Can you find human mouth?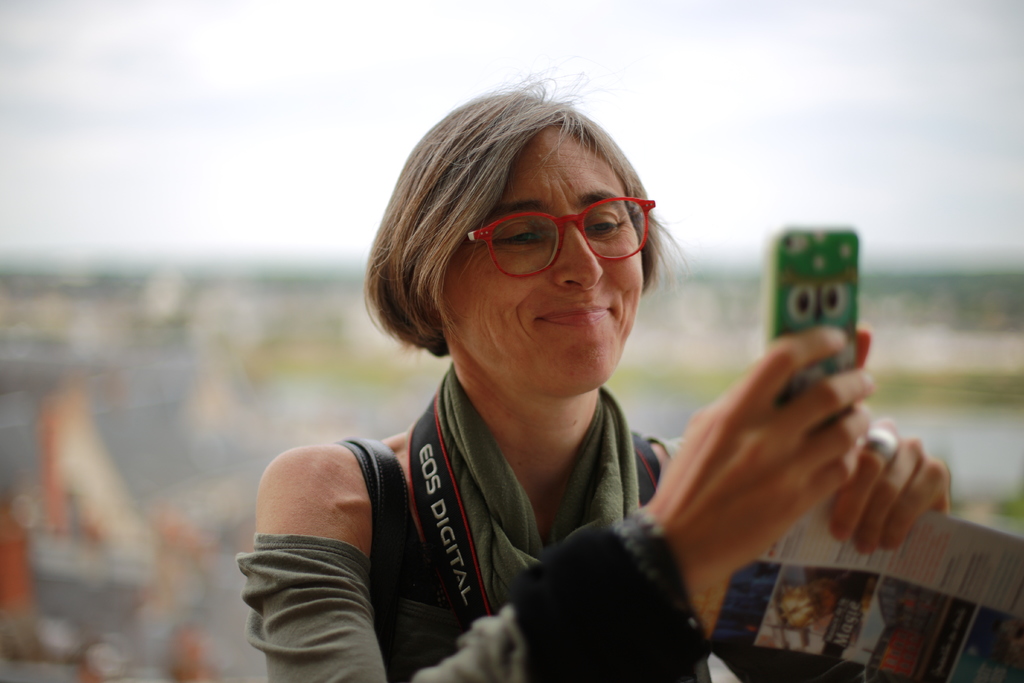
Yes, bounding box: region(538, 304, 614, 325).
